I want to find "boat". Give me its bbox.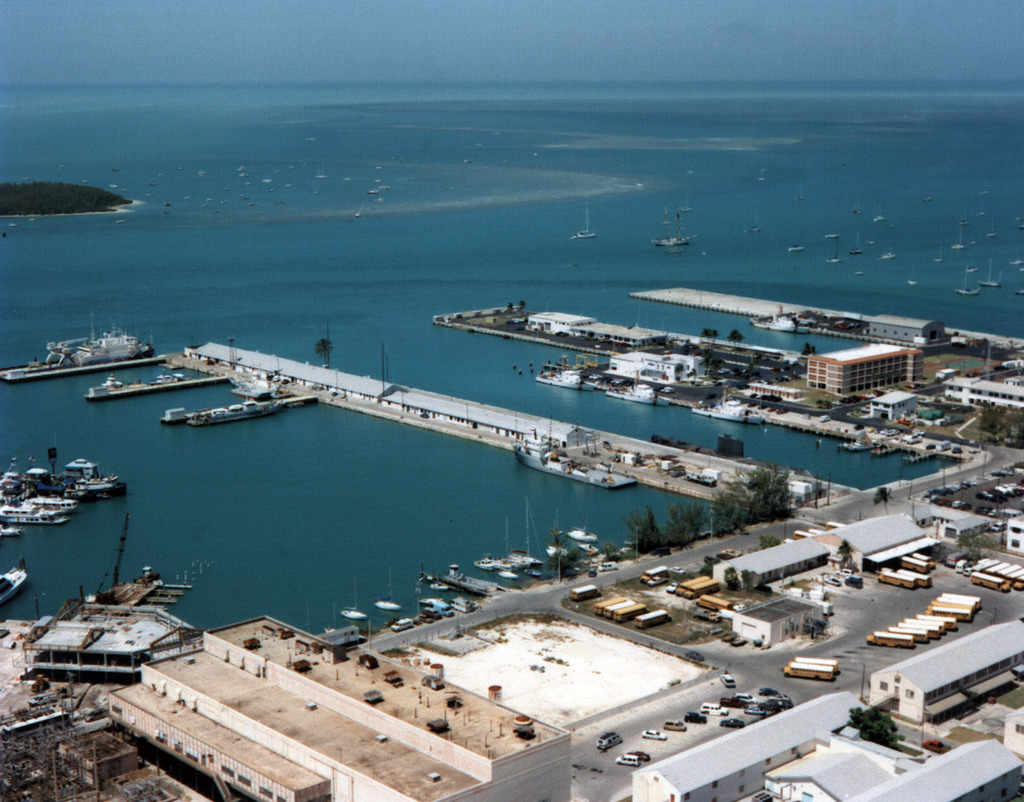
[left=269, top=188, right=277, bottom=191].
